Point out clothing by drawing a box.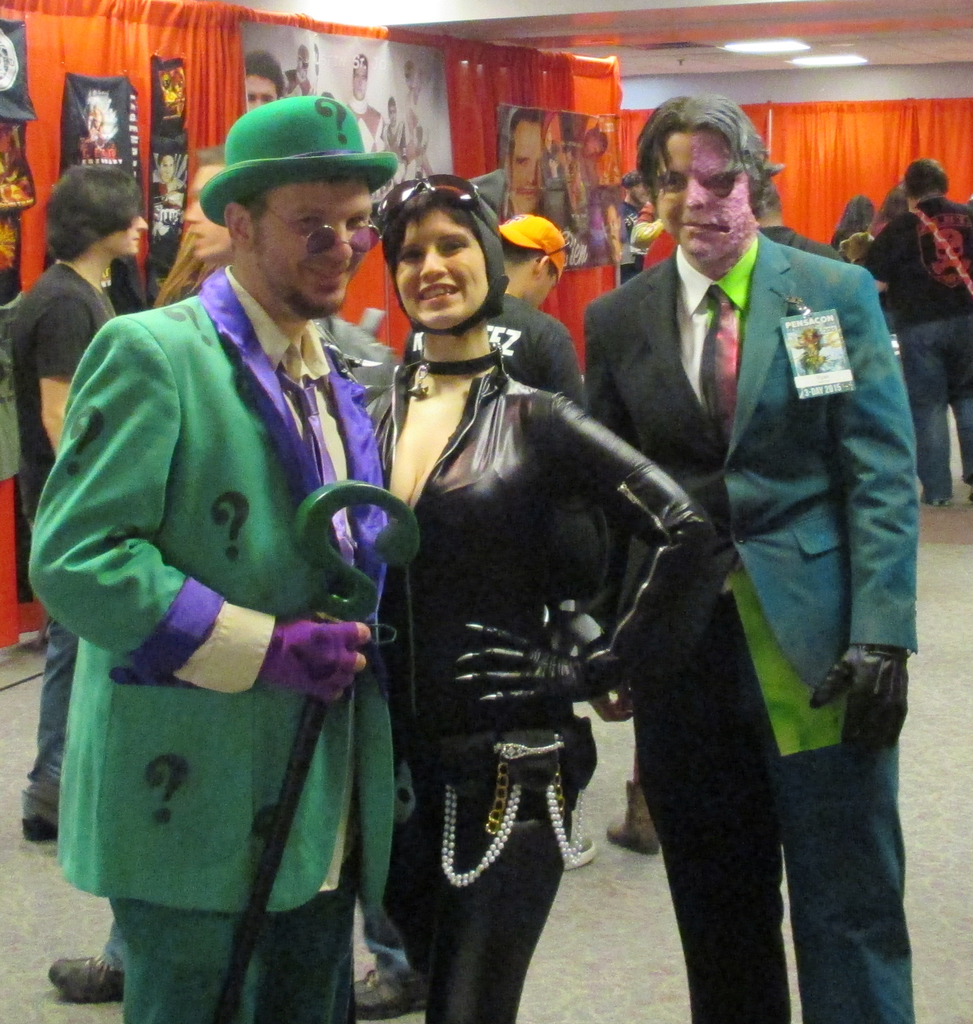
bbox=(18, 266, 115, 818).
